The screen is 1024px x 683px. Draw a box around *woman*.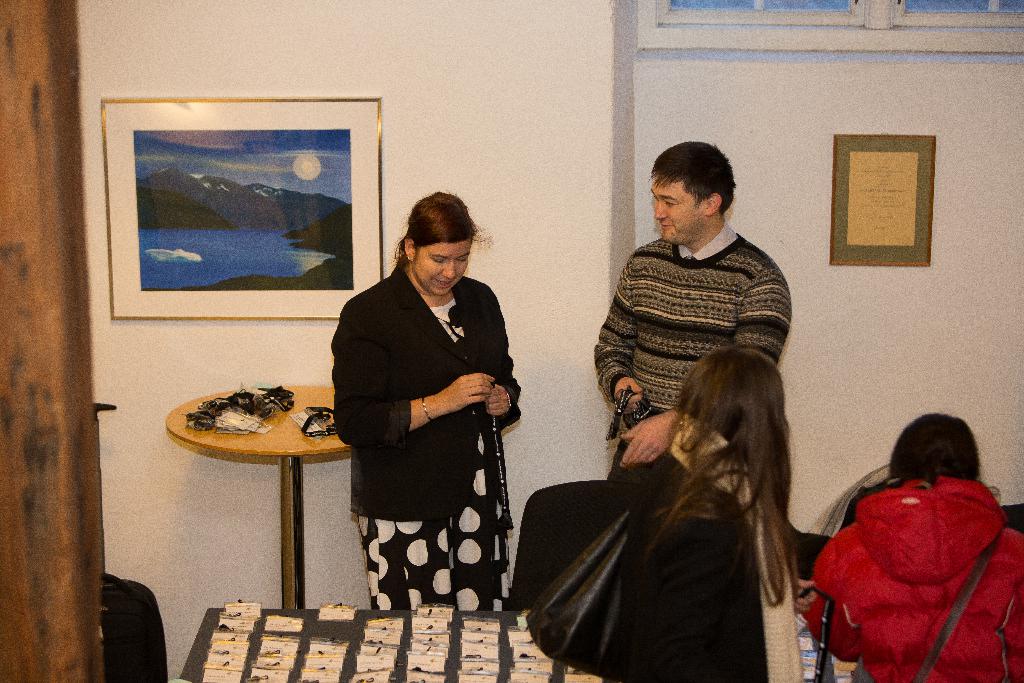
bbox=(339, 179, 519, 648).
